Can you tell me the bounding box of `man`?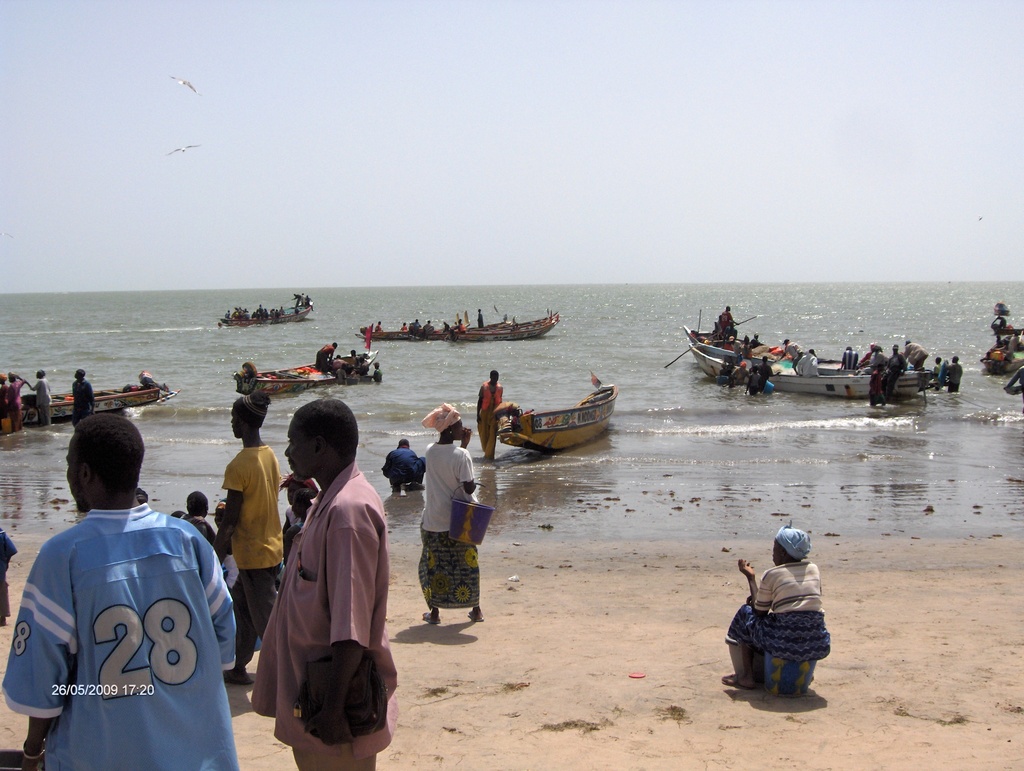
(x1=1003, y1=366, x2=1023, y2=413).
